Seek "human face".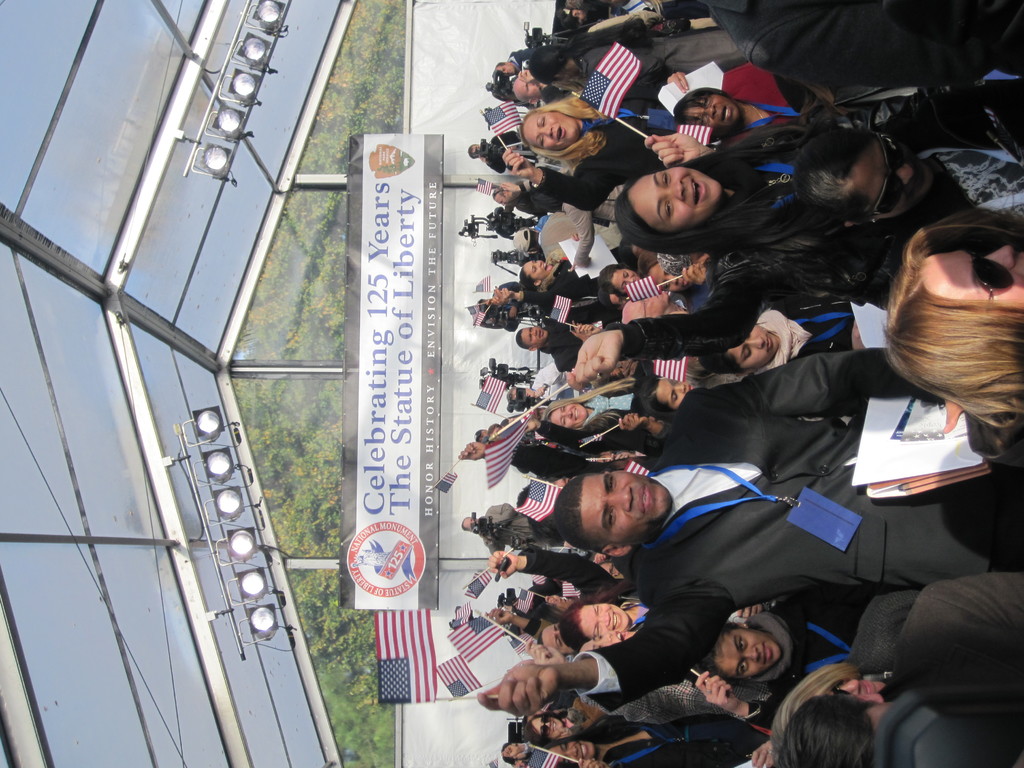
box(920, 244, 1023, 317).
